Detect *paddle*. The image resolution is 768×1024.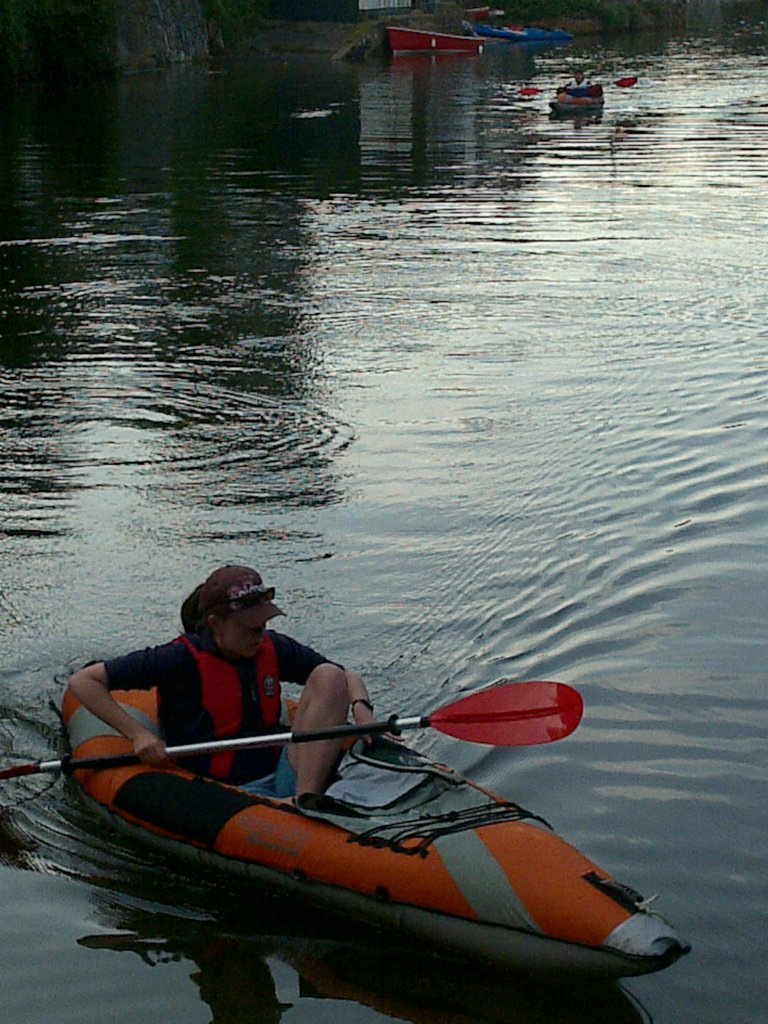
bbox=[516, 76, 639, 97].
